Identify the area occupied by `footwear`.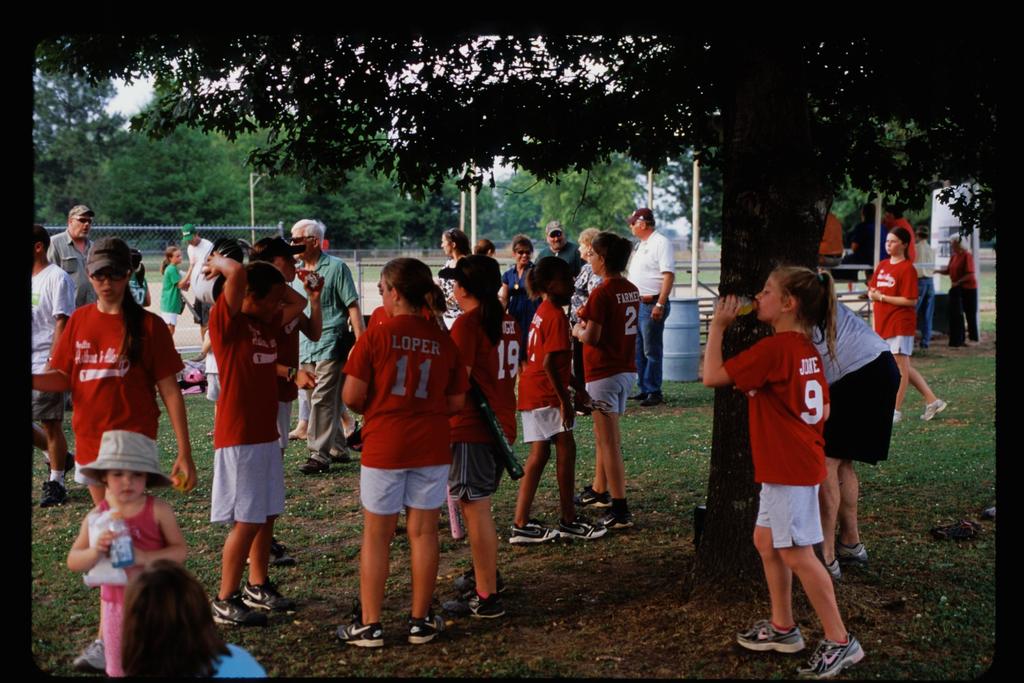
Area: 826/539/868/563.
